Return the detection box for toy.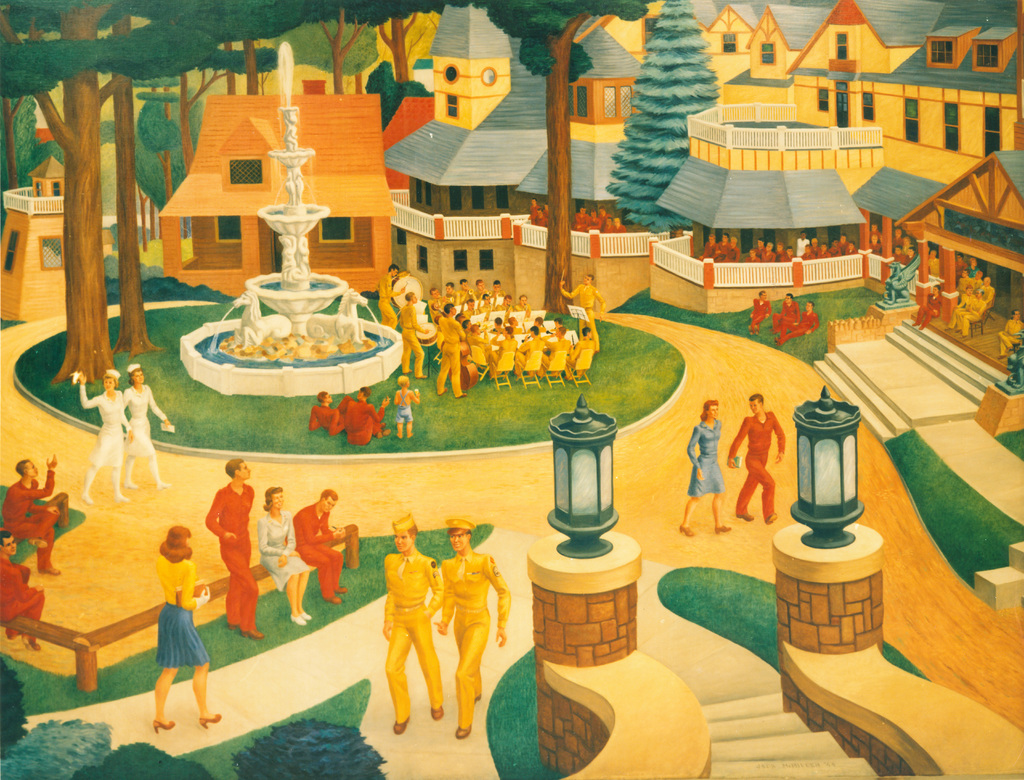
[x1=775, y1=288, x2=830, y2=343].
